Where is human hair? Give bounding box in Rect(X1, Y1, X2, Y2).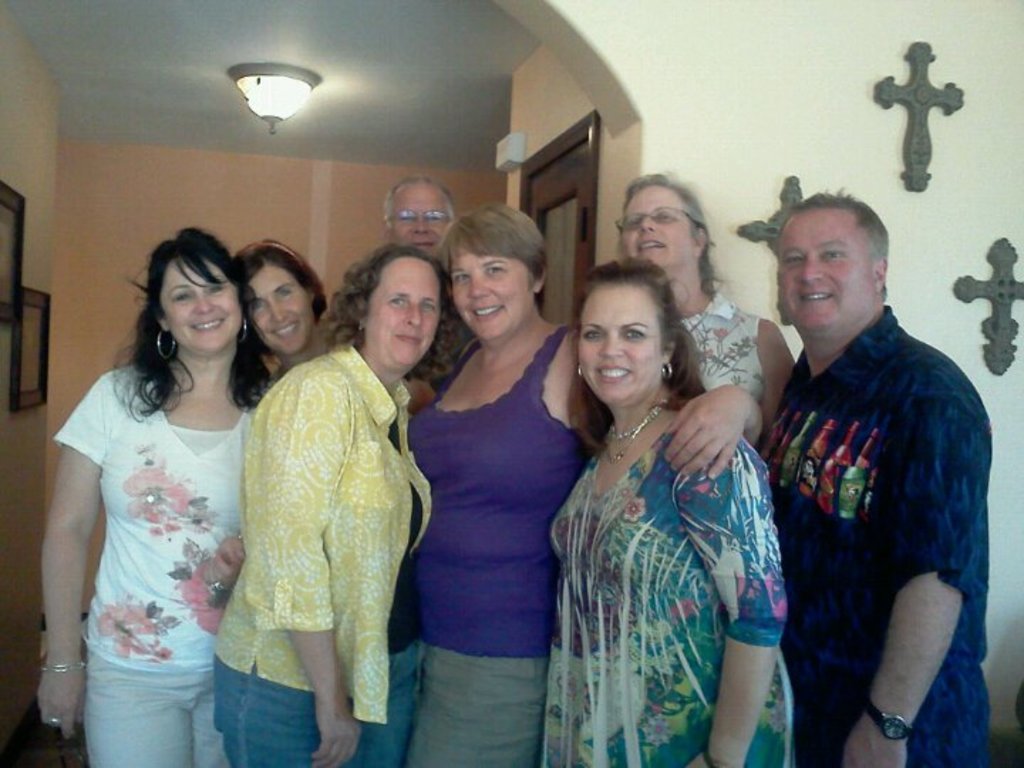
Rect(562, 262, 710, 457).
